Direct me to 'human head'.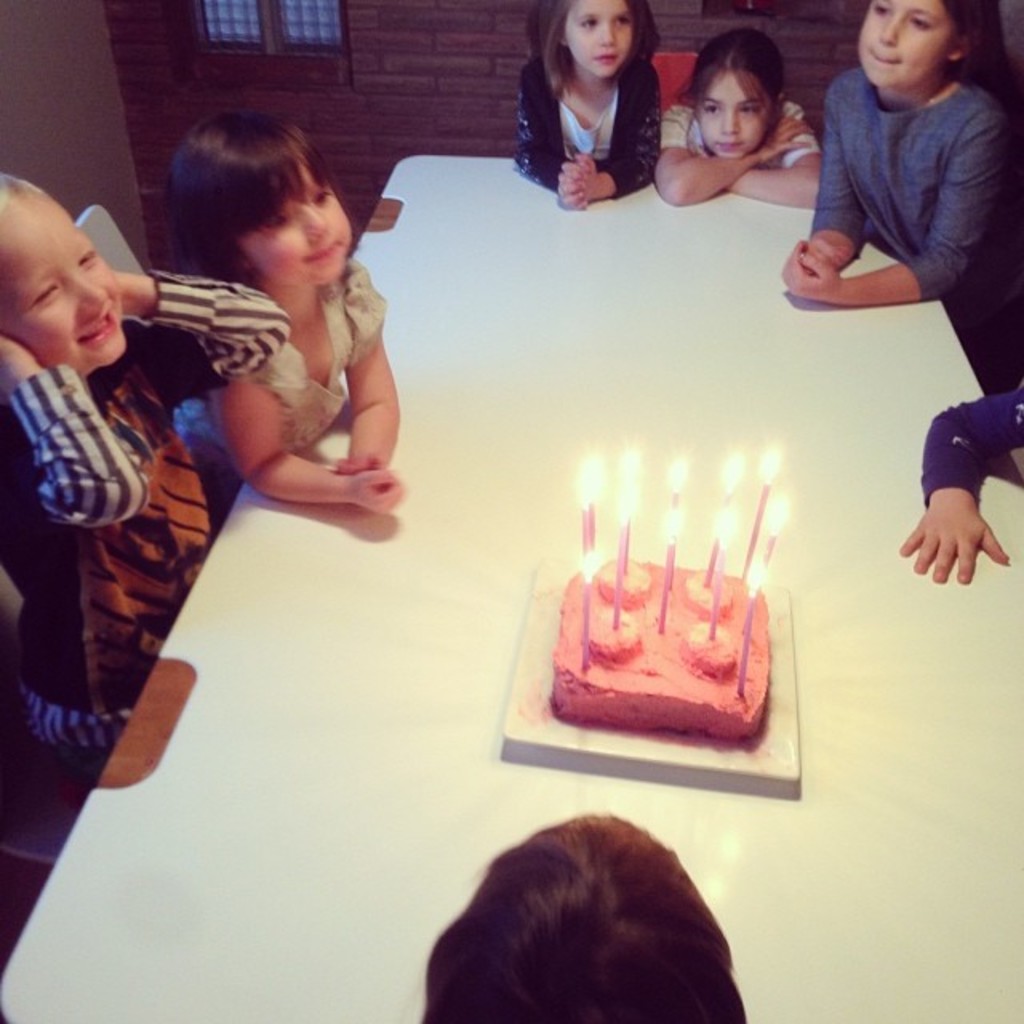
Direction: {"left": 550, "top": 0, "right": 635, "bottom": 78}.
